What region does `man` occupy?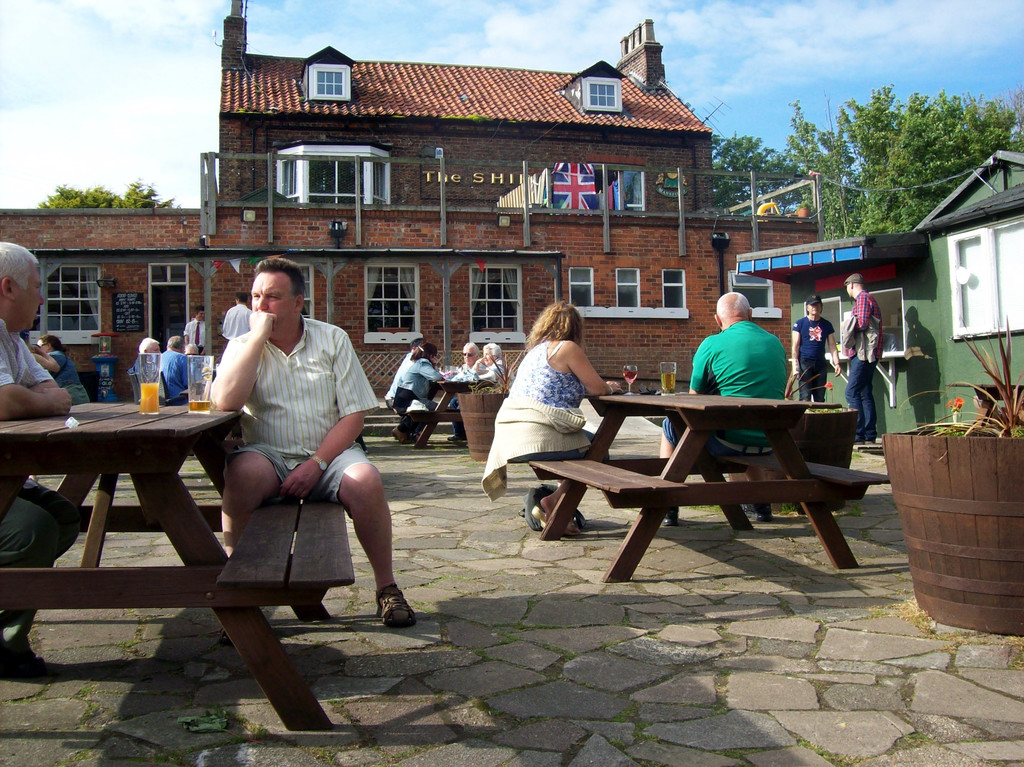
x1=442 y1=346 x2=479 y2=442.
